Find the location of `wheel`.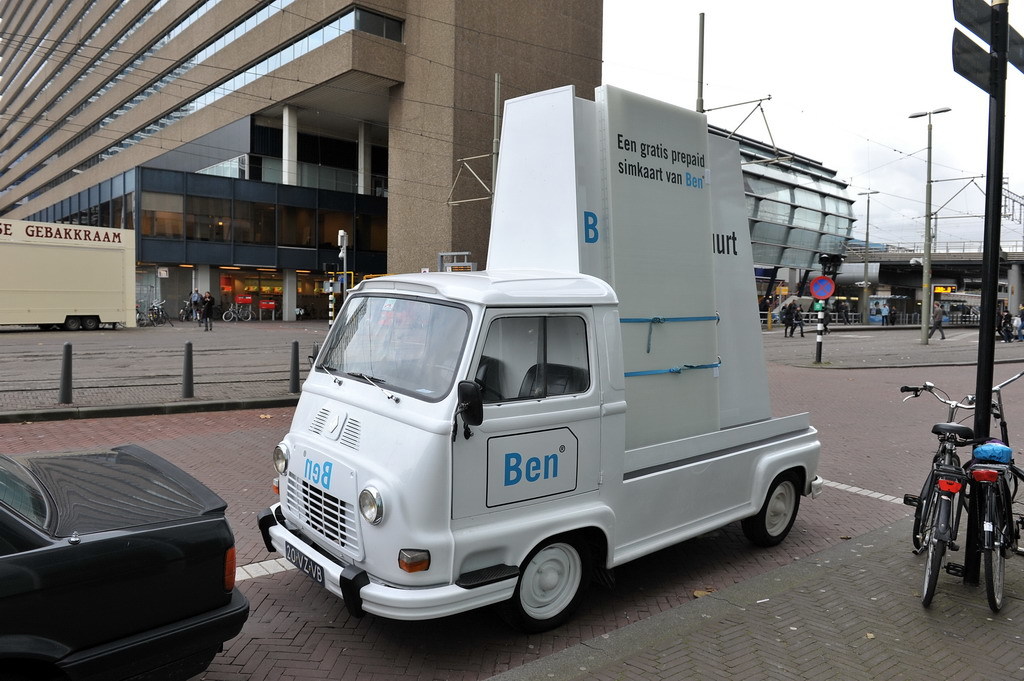
Location: 240:308:257:320.
